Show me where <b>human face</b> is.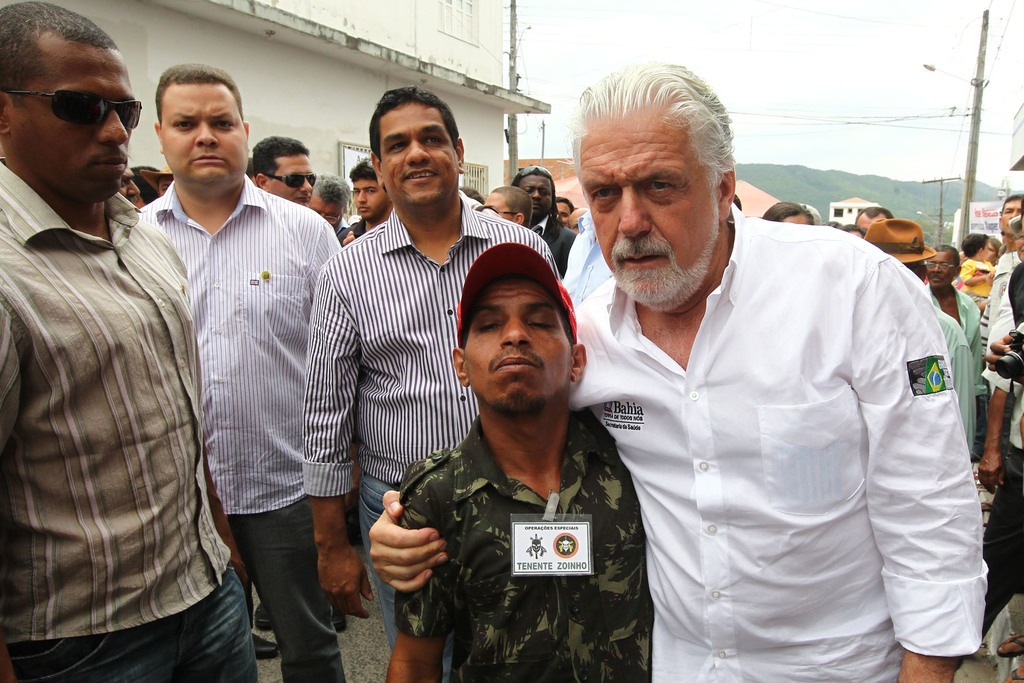
<b>human face</b> is at pyautogui.locateOnScreen(519, 177, 552, 220).
